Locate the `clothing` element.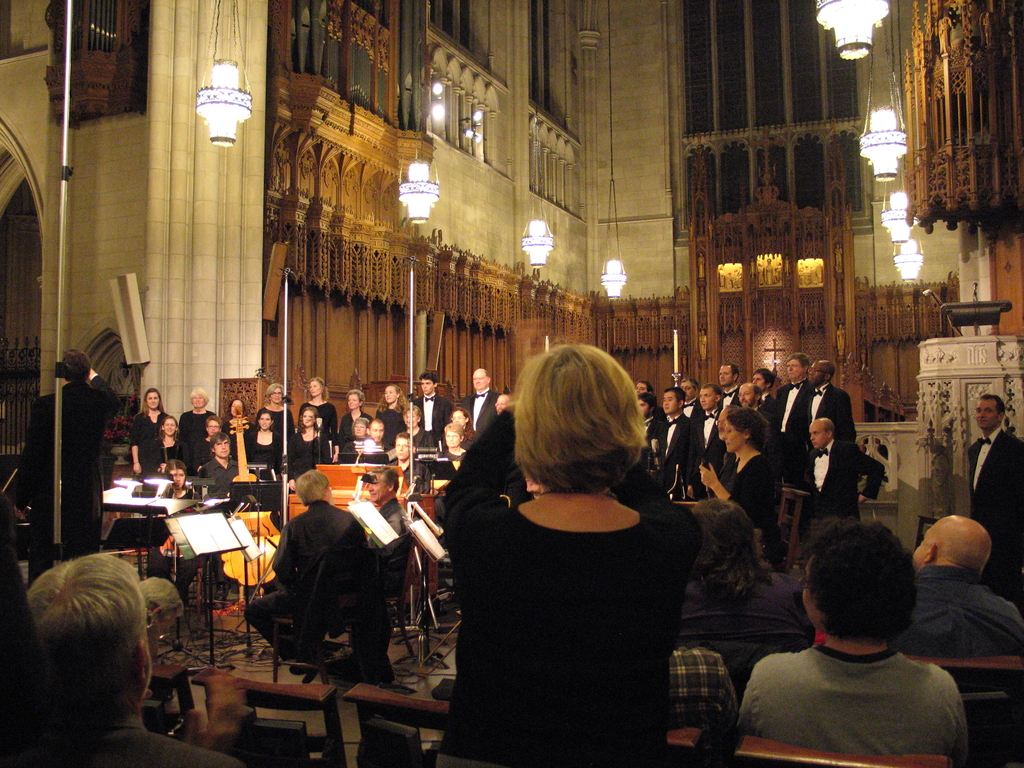
Element bbox: 445:498:701:767.
